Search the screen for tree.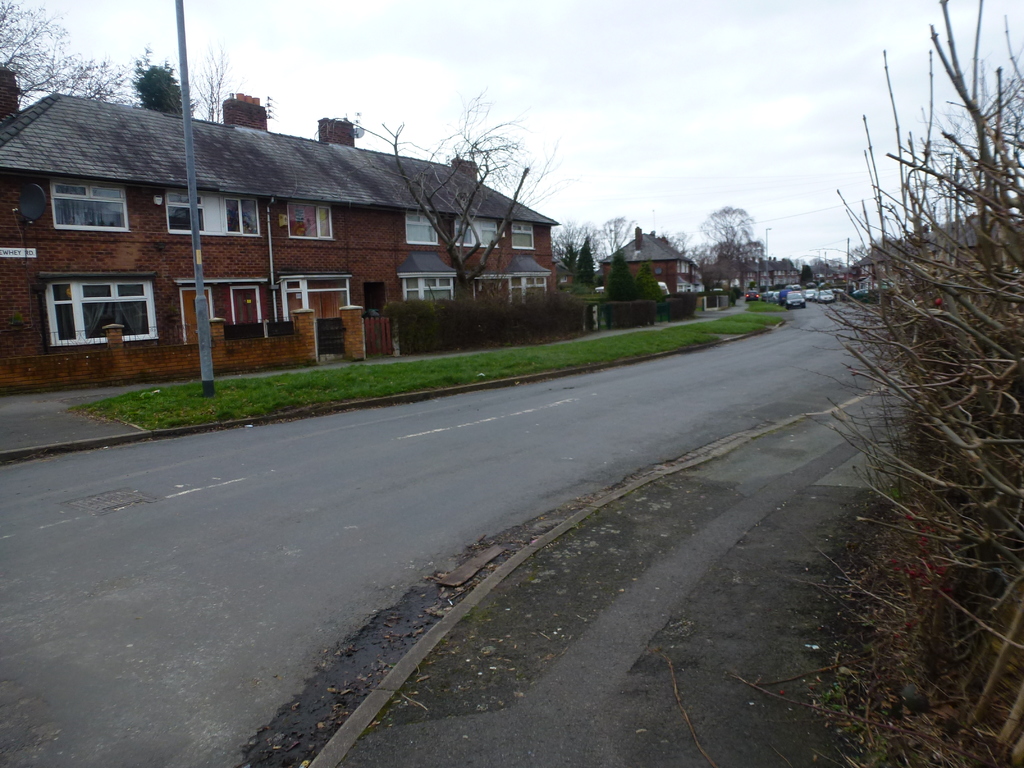
Found at left=576, top=214, right=638, bottom=254.
